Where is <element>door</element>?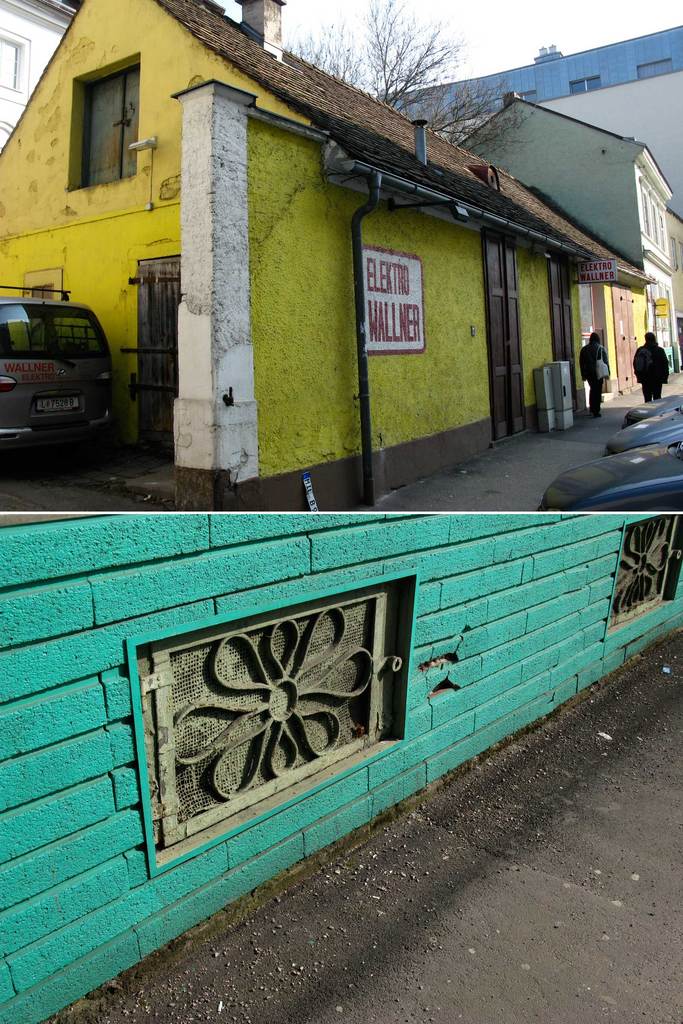
x1=135, y1=257, x2=181, y2=462.
